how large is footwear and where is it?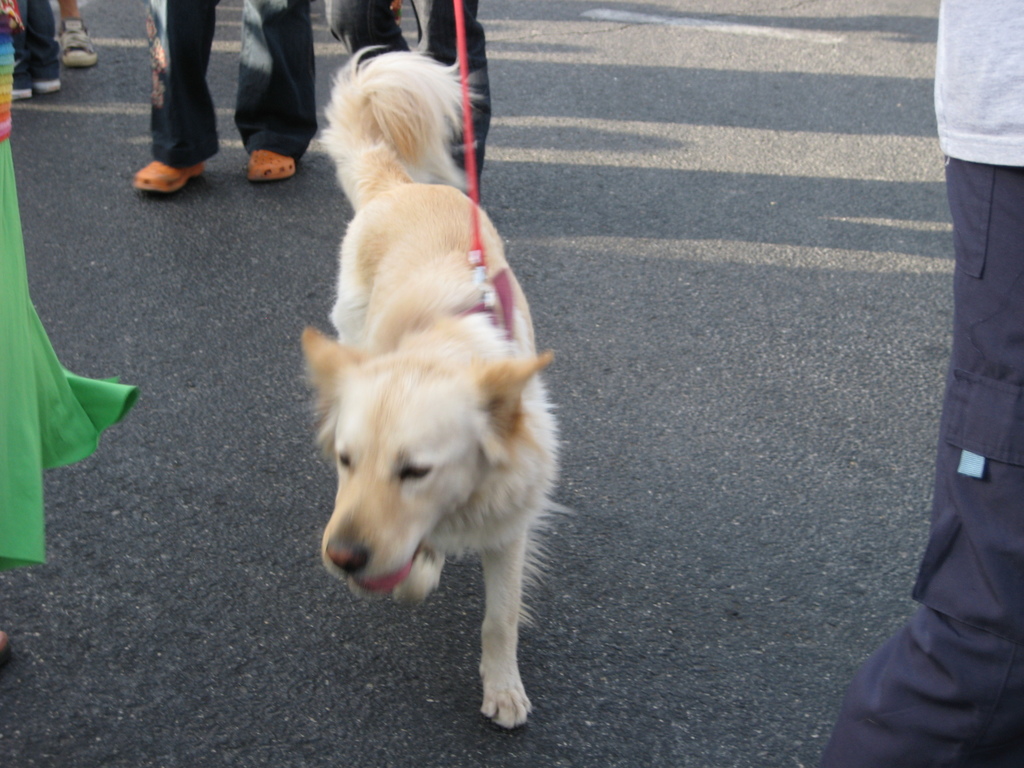
Bounding box: [60,19,100,65].
